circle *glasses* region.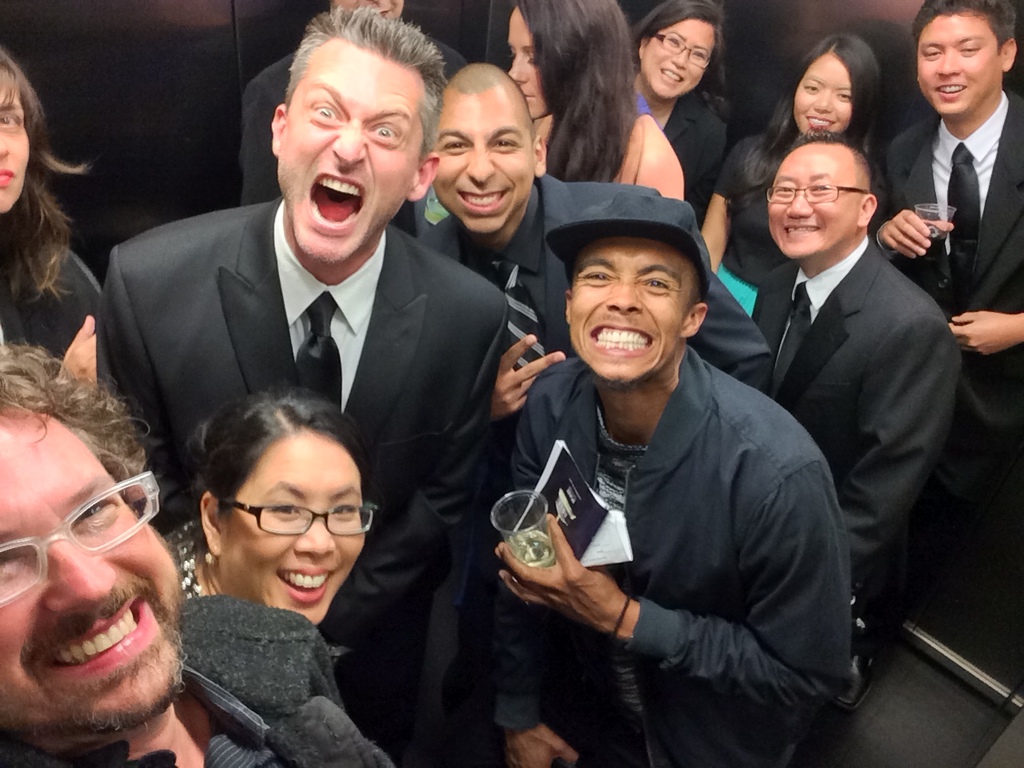
Region: l=217, t=498, r=379, b=539.
